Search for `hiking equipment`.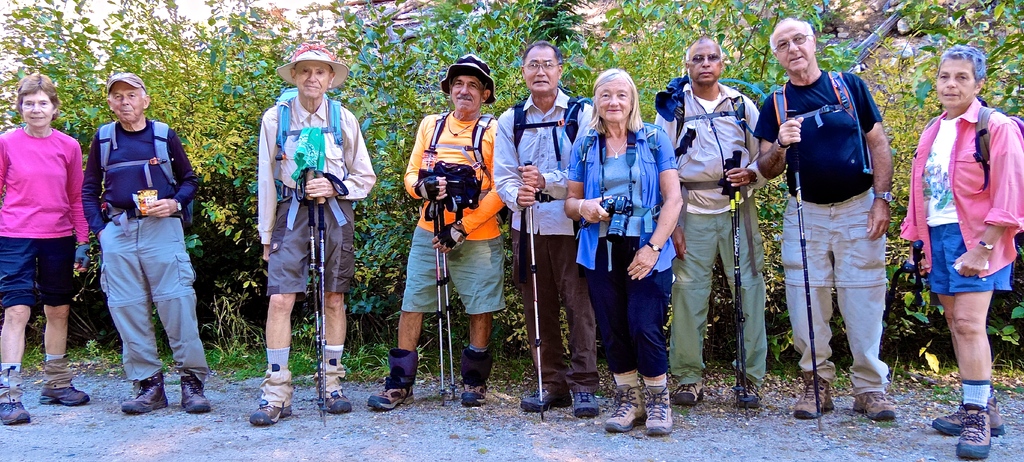
Found at {"x1": 95, "y1": 114, "x2": 198, "y2": 229}.
